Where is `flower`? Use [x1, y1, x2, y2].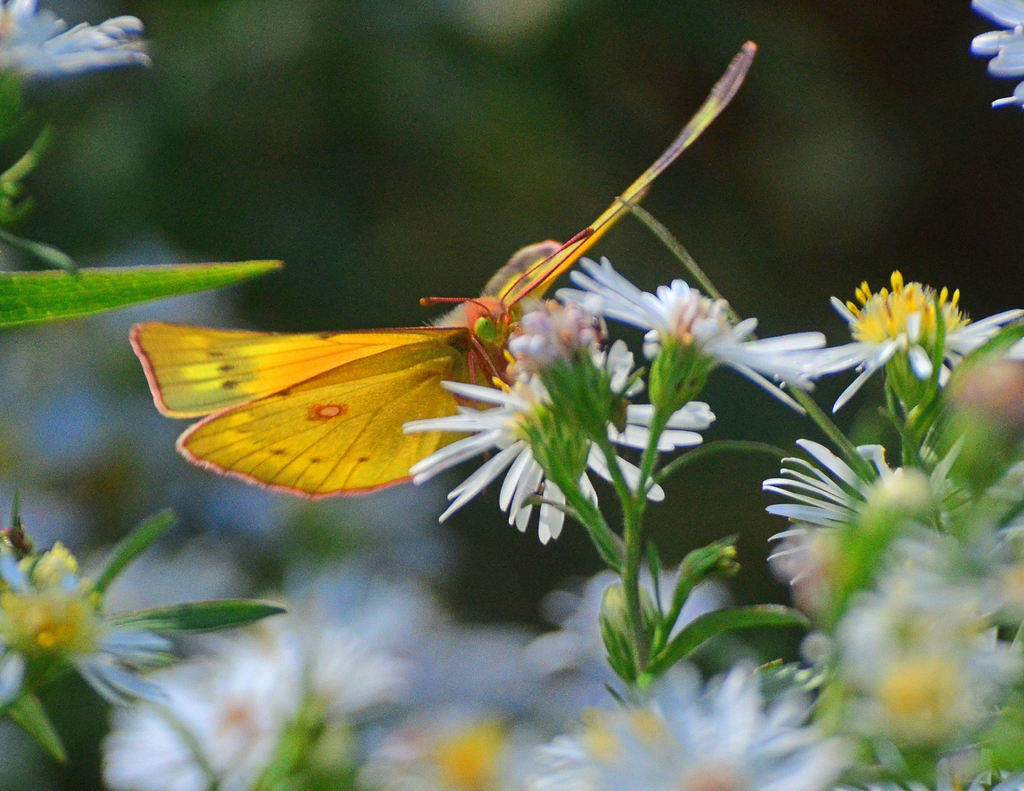
[0, 0, 152, 90].
